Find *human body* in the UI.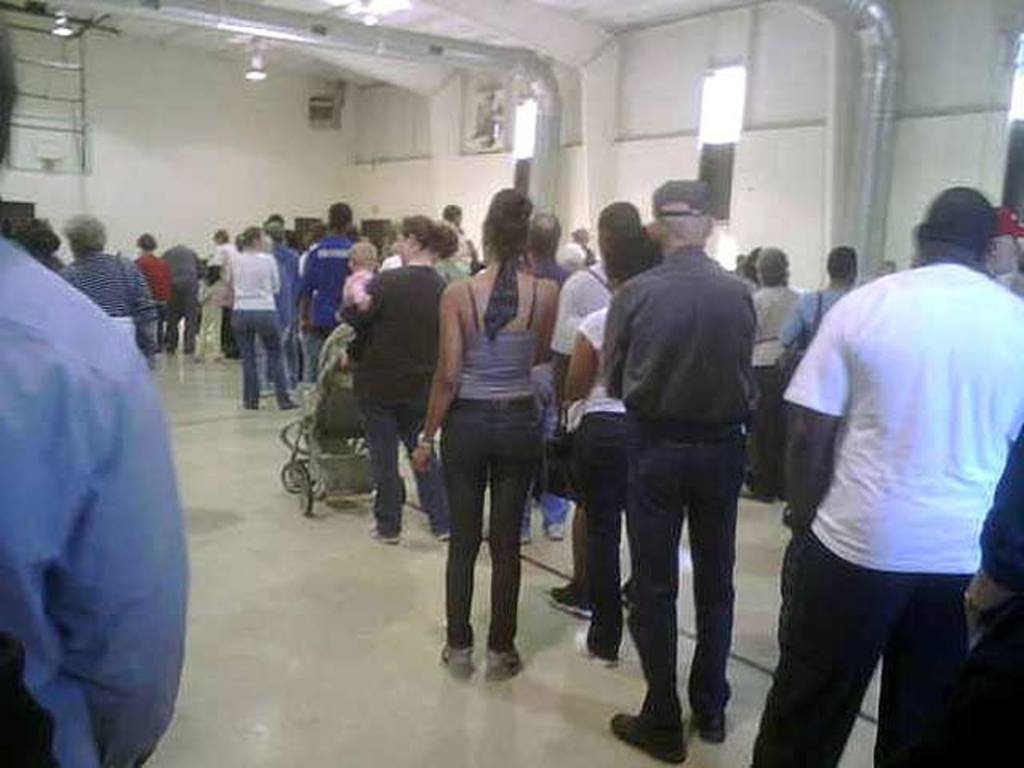
UI element at l=603, t=245, r=755, b=765.
